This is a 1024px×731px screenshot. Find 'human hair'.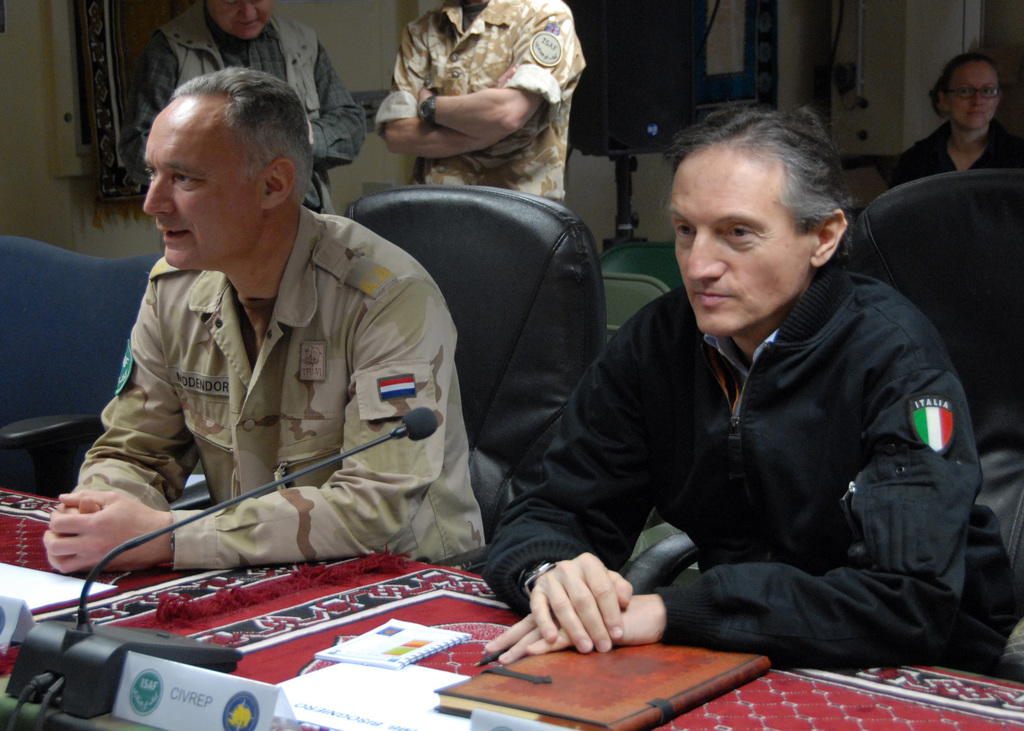
Bounding box: bbox=[667, 106, 861, 231].
